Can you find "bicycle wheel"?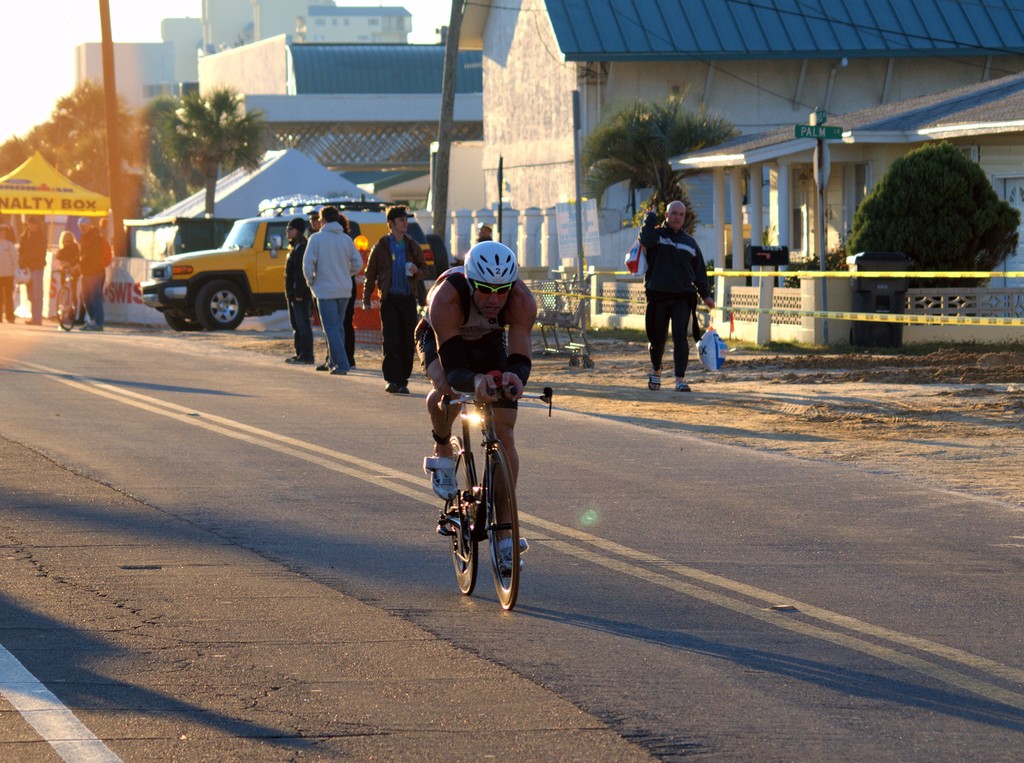
Yes, bounding box: x1=450 y1=436 x2=492 y2=601.
